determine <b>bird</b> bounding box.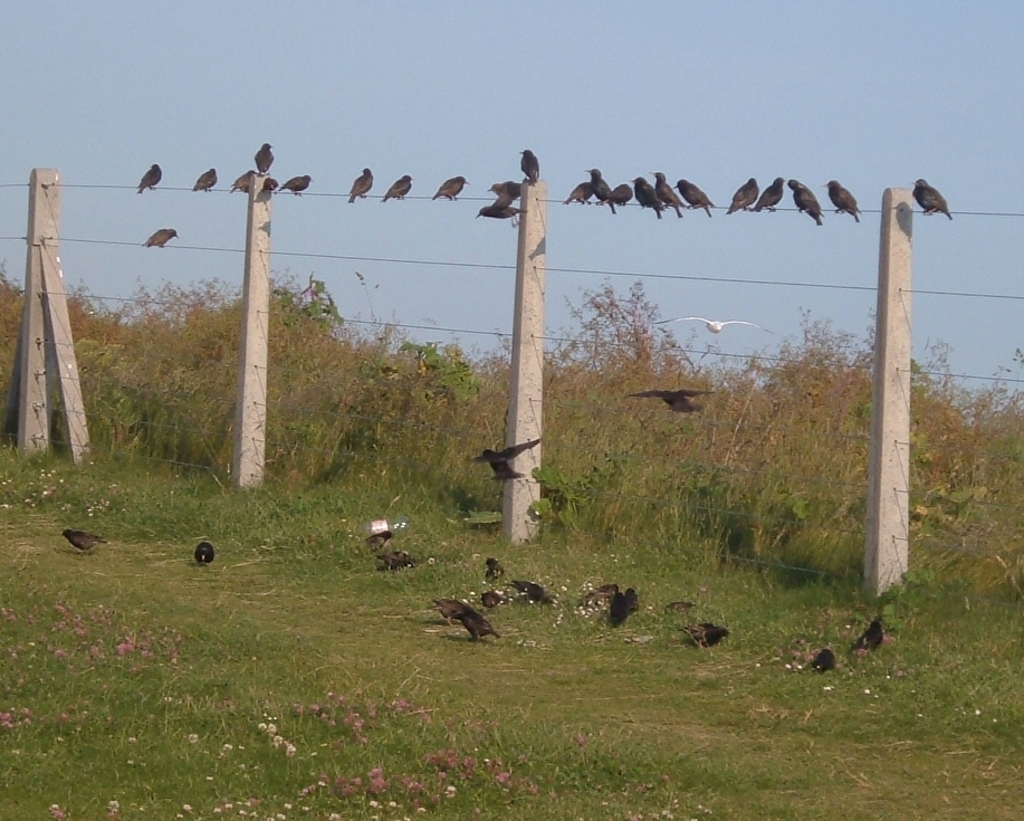
Determined: [left=428, top=173, right=466, bottom=199].
